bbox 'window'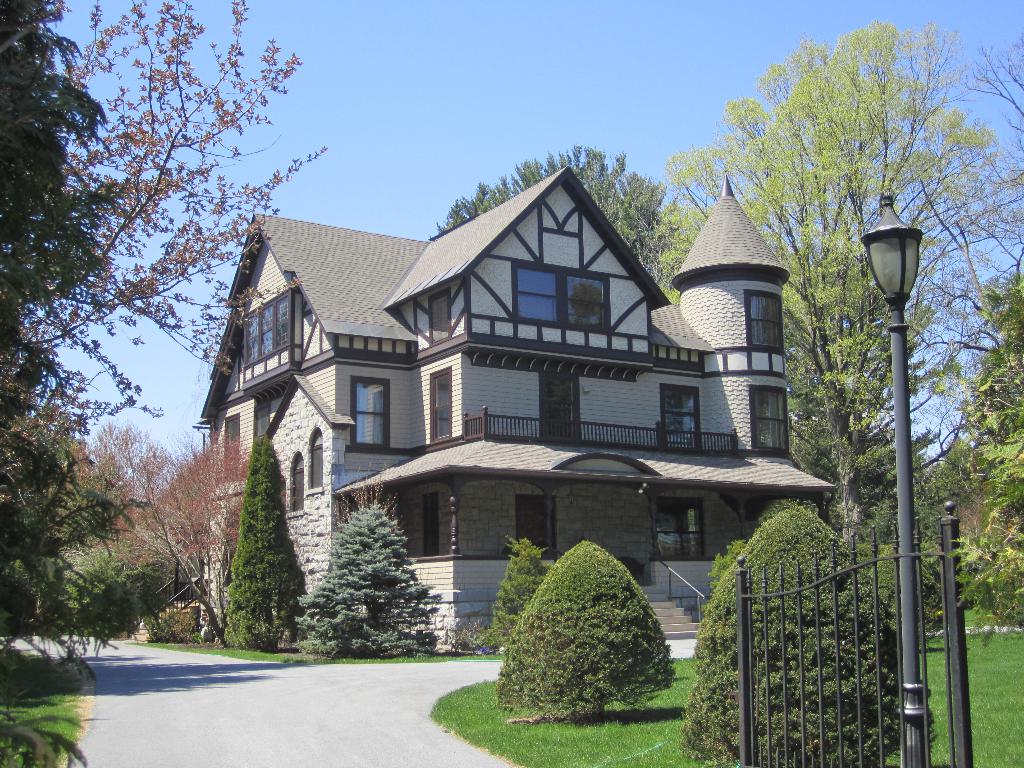
Rect(344, 375, 395, 445)
